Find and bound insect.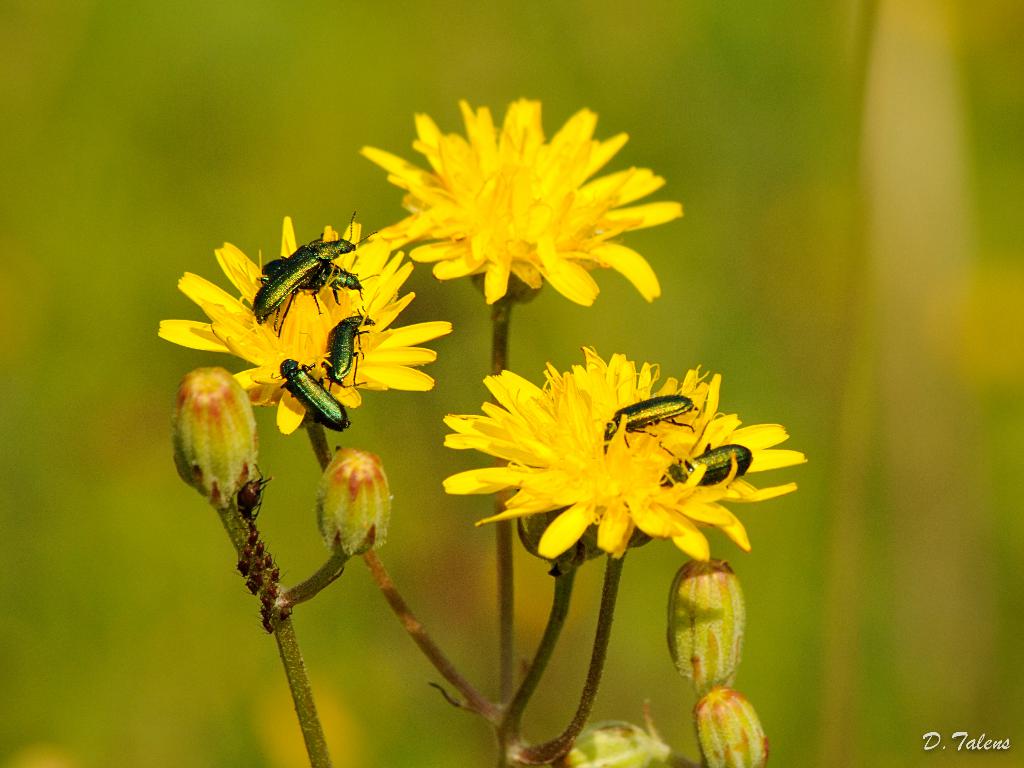
Bound: <bbox>278, 348, 353, 433</bbox>.
